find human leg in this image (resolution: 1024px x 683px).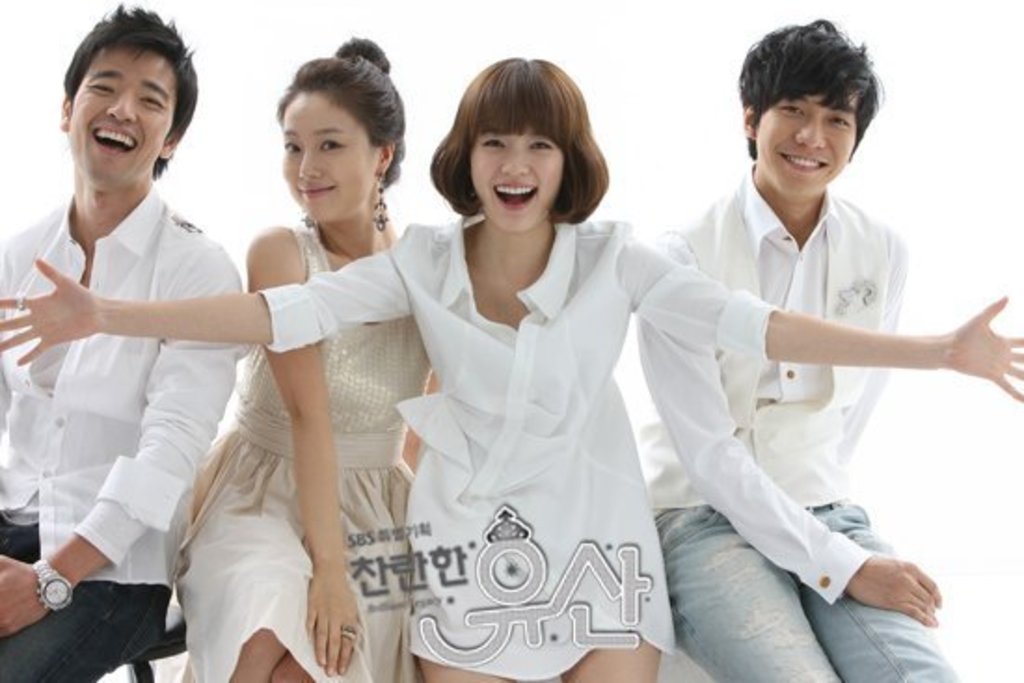
bbox(795, 475, 972, 681).
